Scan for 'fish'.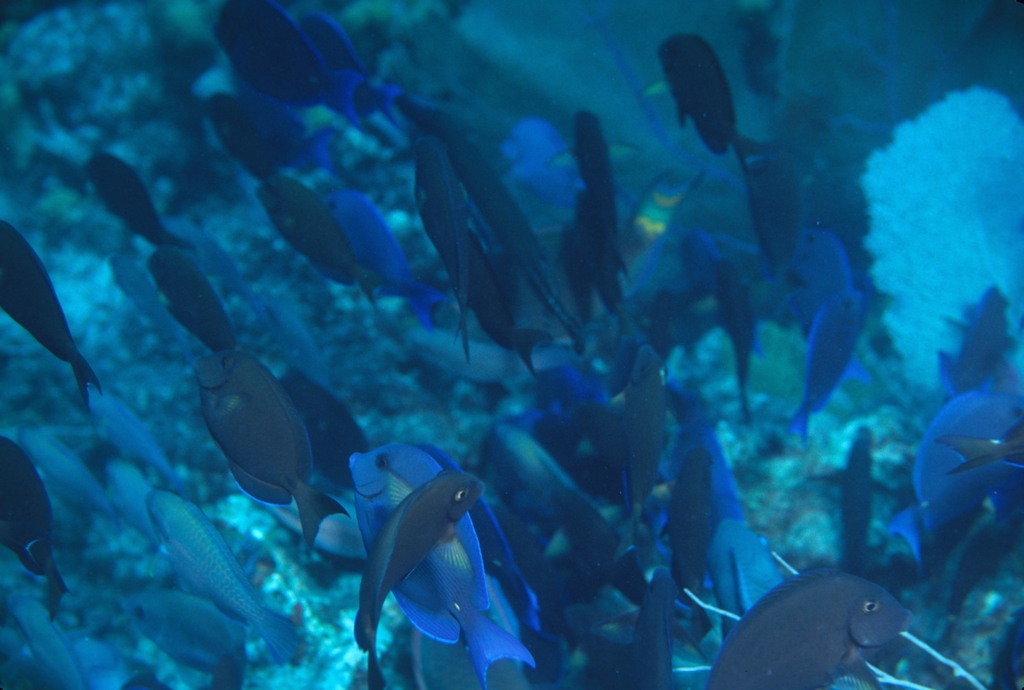
Scan result: box(152, 249, 234, 357).
